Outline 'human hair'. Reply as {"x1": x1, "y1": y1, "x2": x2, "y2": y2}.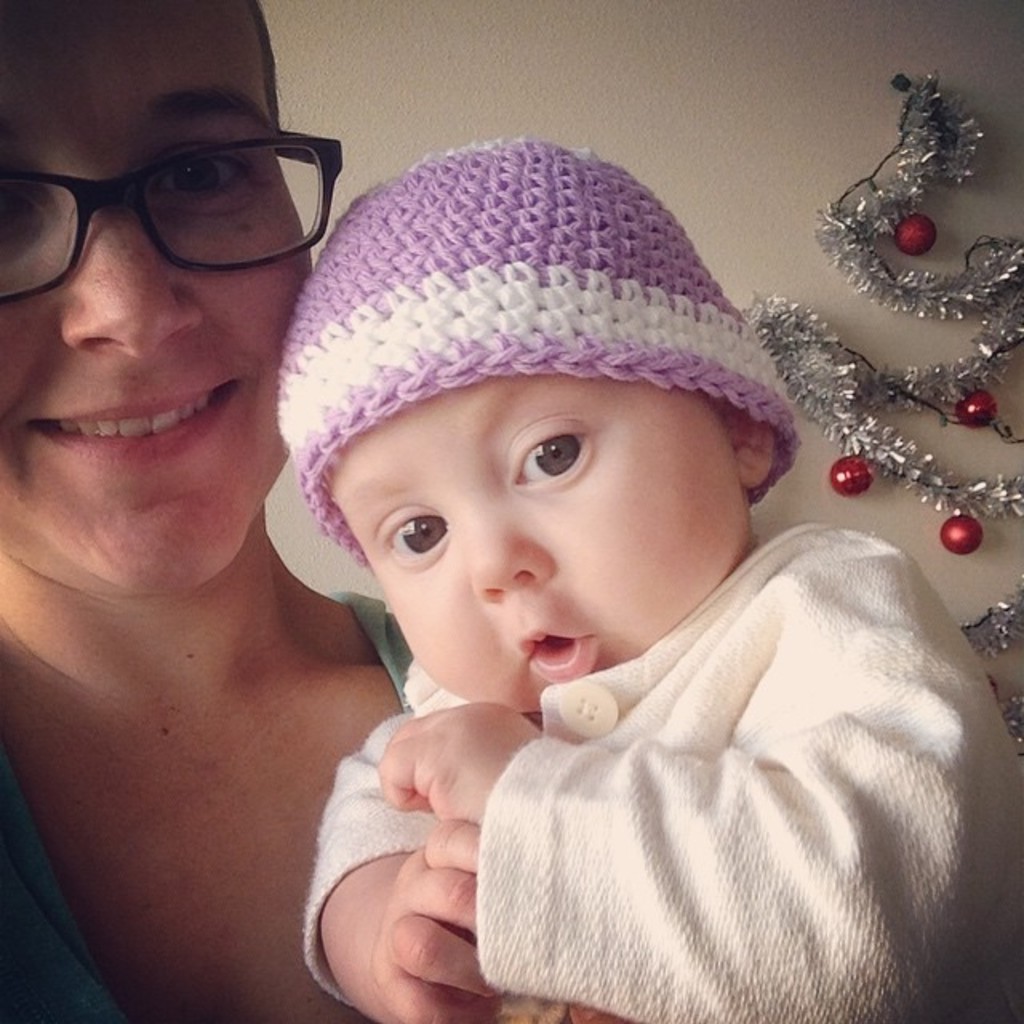
{"x1": 240, "y1": 0, "x2": 280, "y2": 128}.
